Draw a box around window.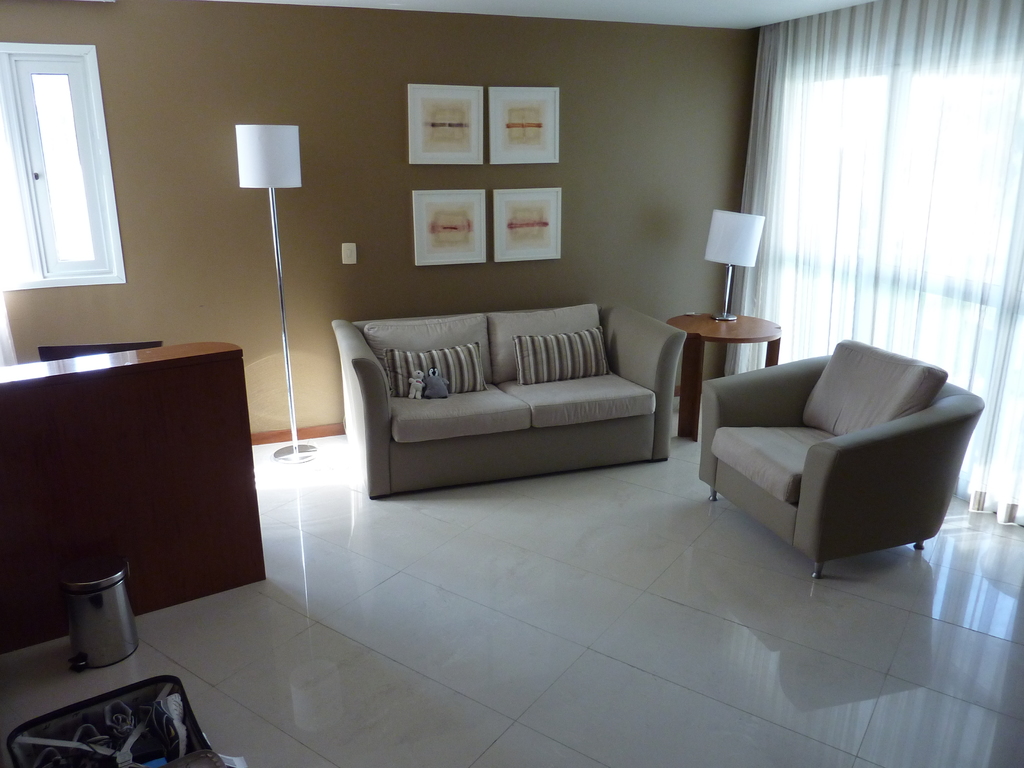
x1=10 y1=33 x2=122 y2=303.
